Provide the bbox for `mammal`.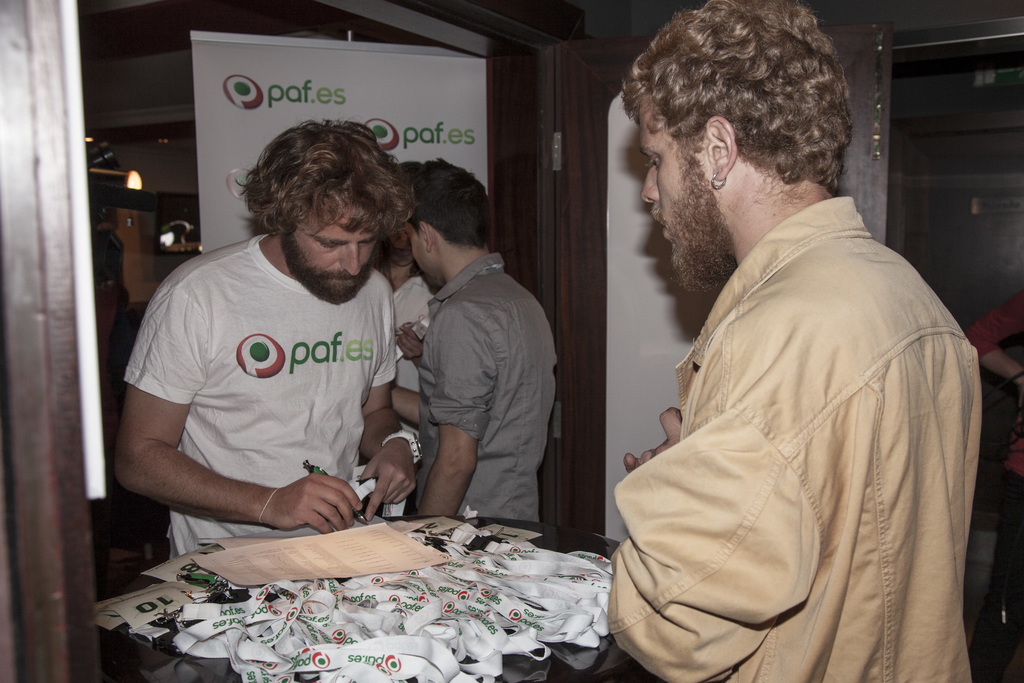
crop(972, 290, 1023, 682).
